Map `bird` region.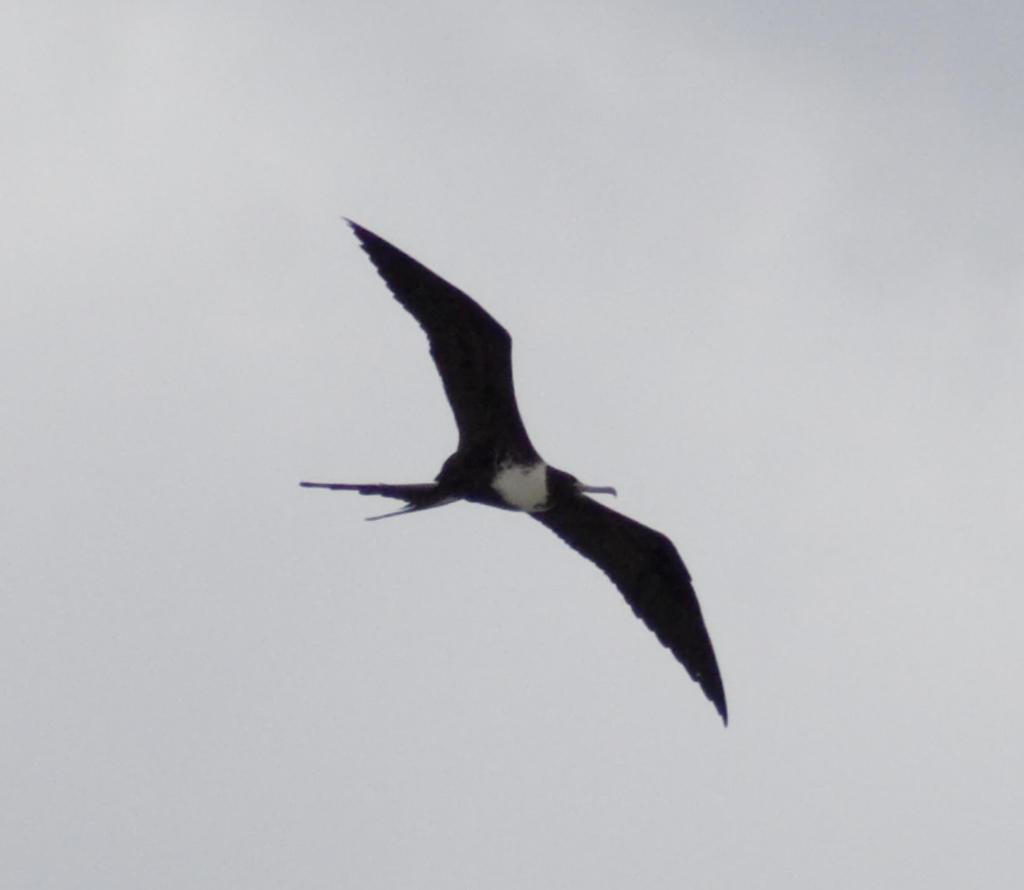
Mapped to crop(287, 237, 728, 716).
